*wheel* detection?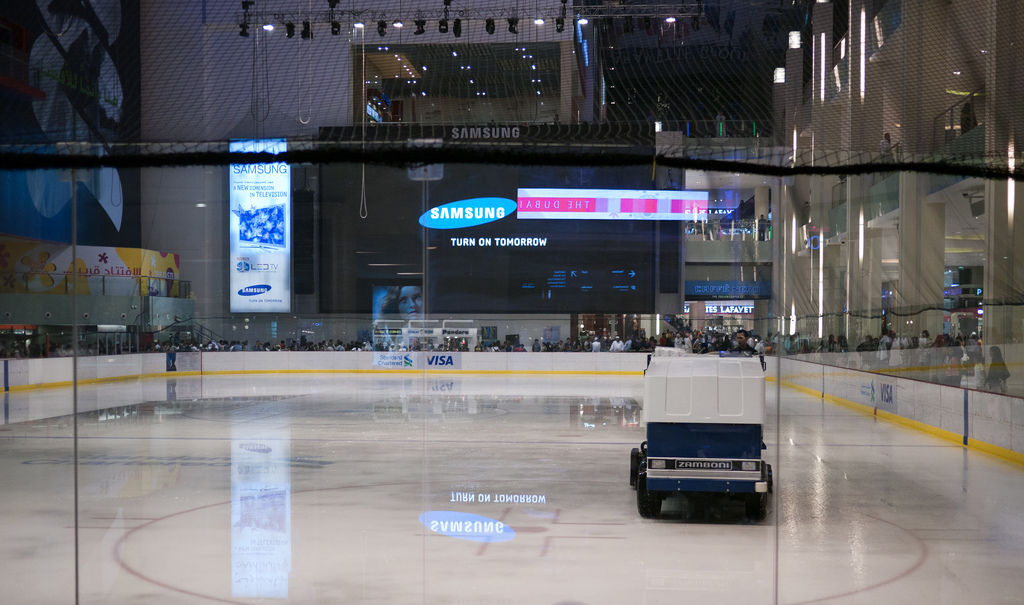
<box>750,500,766,521</box>
